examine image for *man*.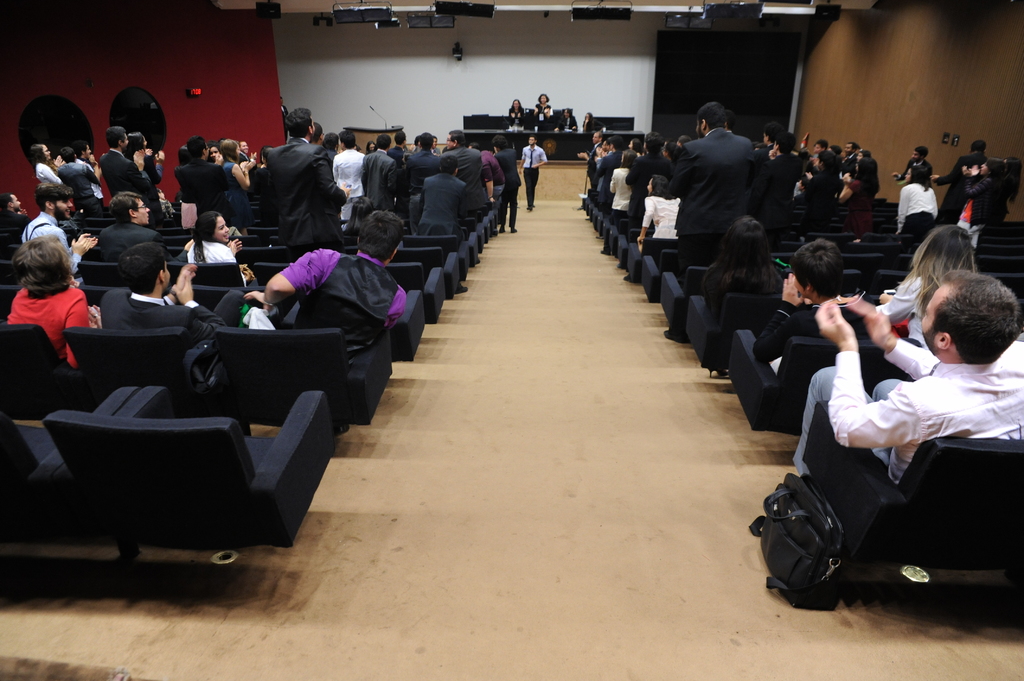
Examination result: [839,140,861,172].
